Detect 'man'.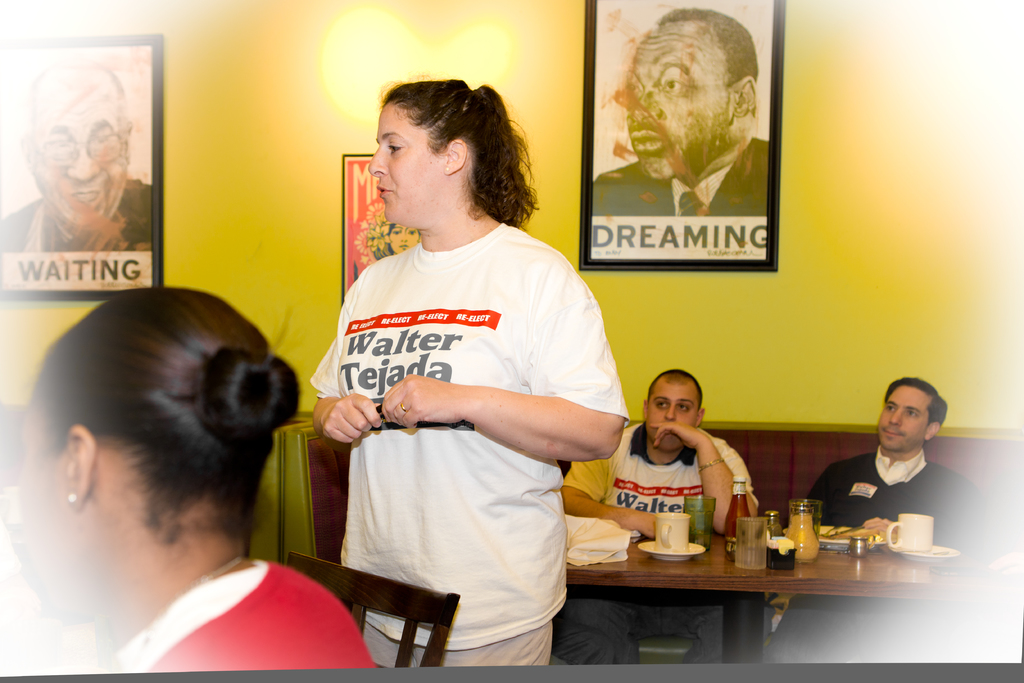
Detected at (581, 10, 783, 257).
